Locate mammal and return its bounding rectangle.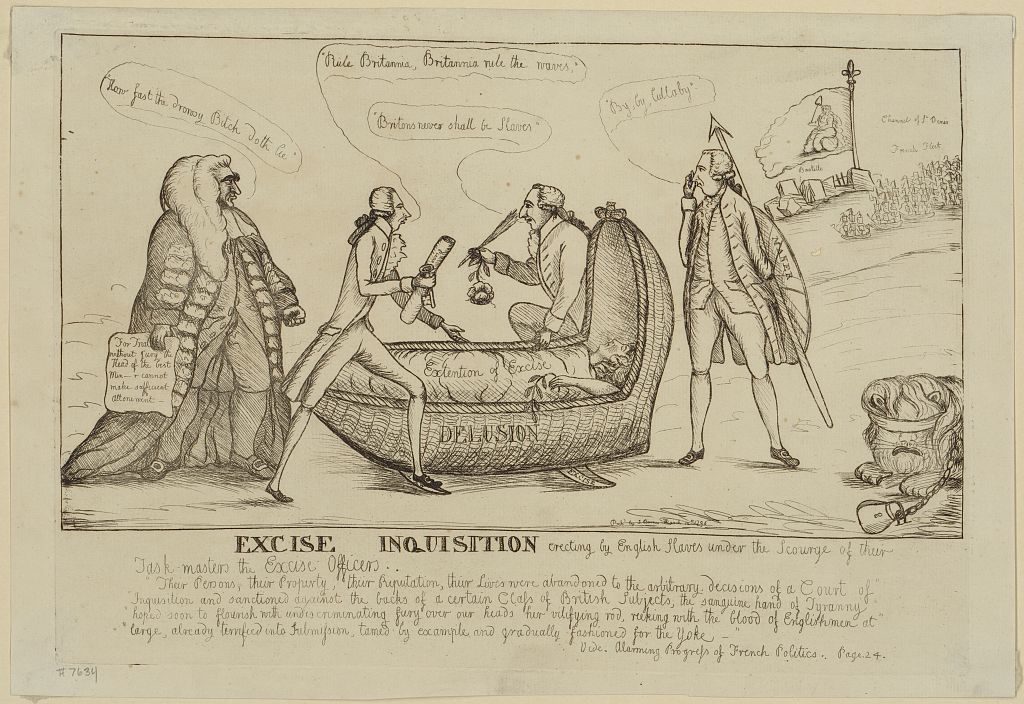
select_region(797, 98, 845, 151).
